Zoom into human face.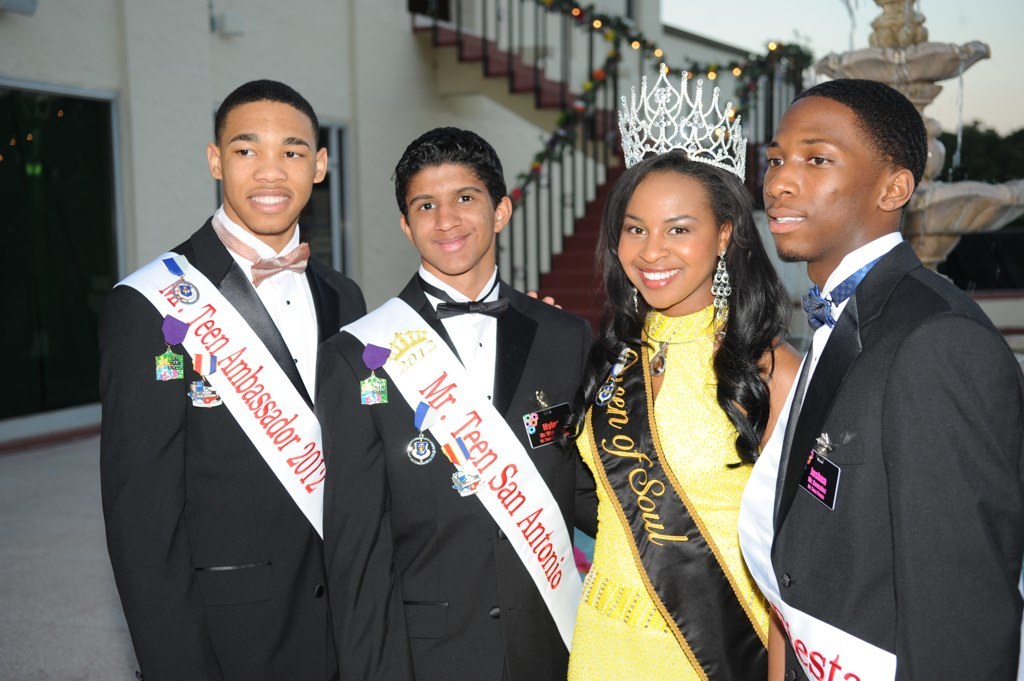
Zoom target: rect(763, 94, 872, 258).
